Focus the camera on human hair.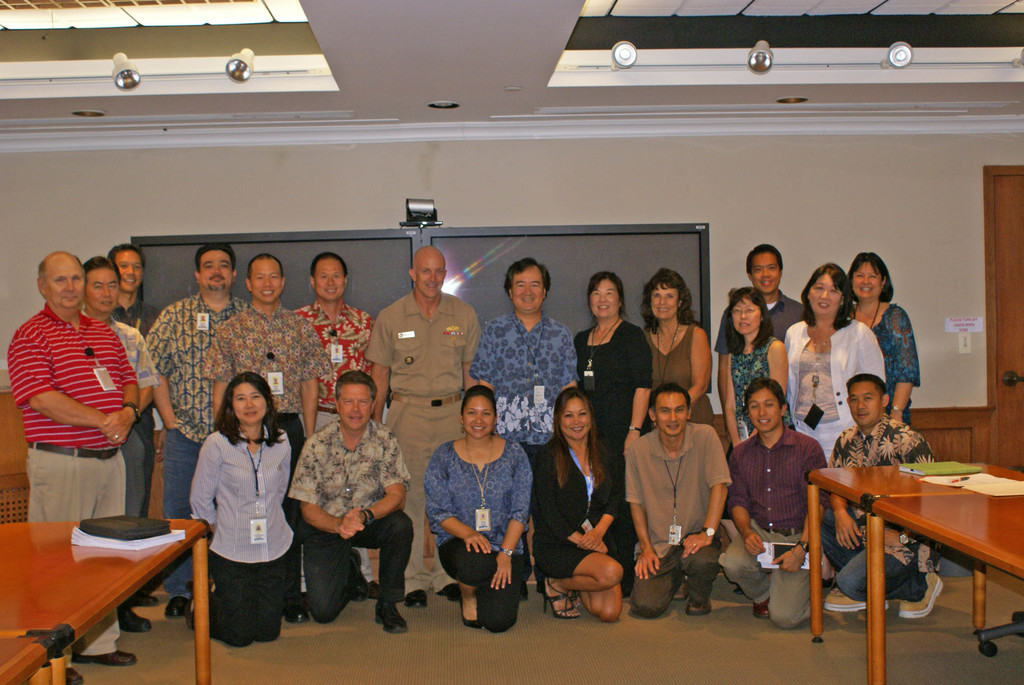
Focus region: bbox=[212, 372, 285, 448].
